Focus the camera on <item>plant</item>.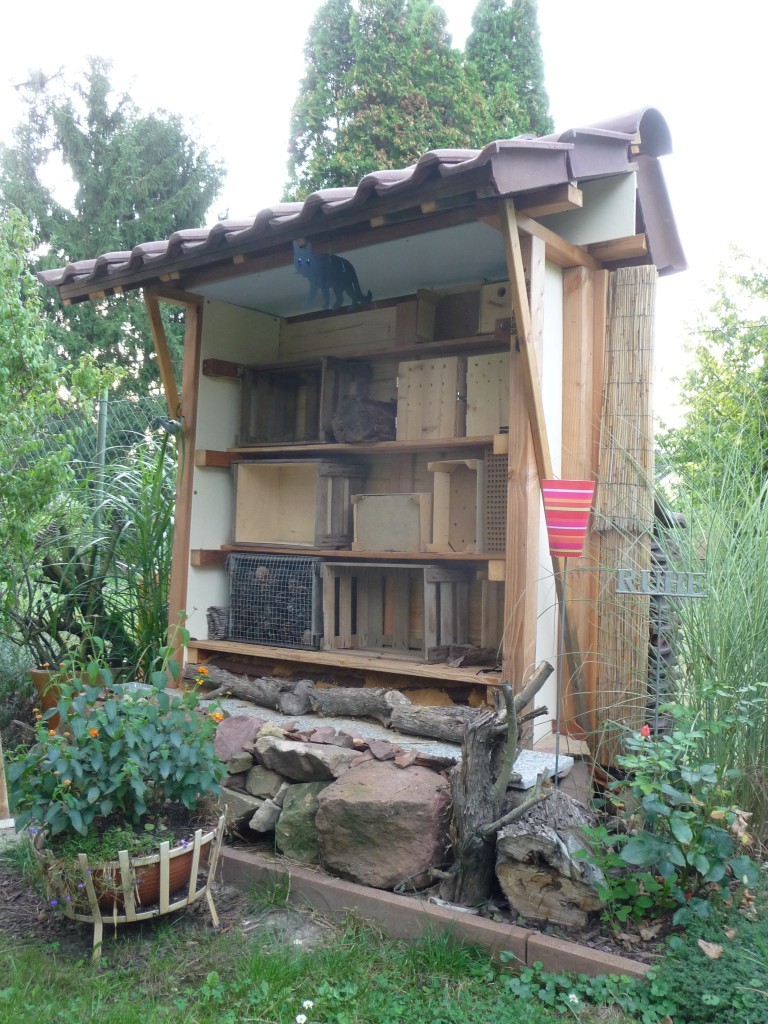
Focus region: [14, 622, 240, 902].
